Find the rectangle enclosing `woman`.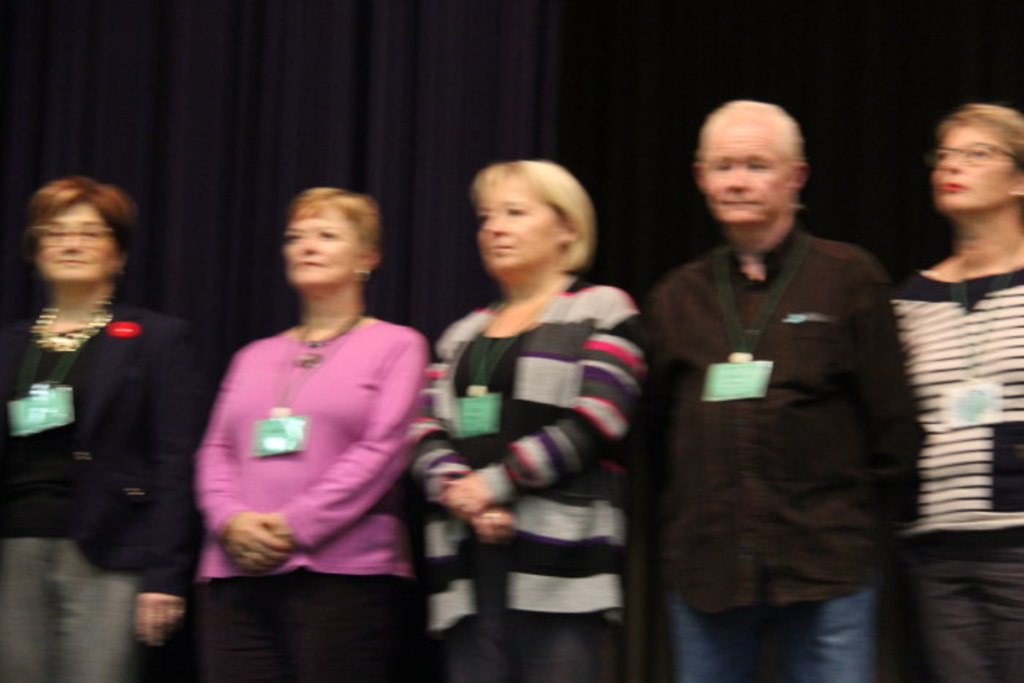
pyautogui.locateOnScreen(405, 154, 648, 682).
